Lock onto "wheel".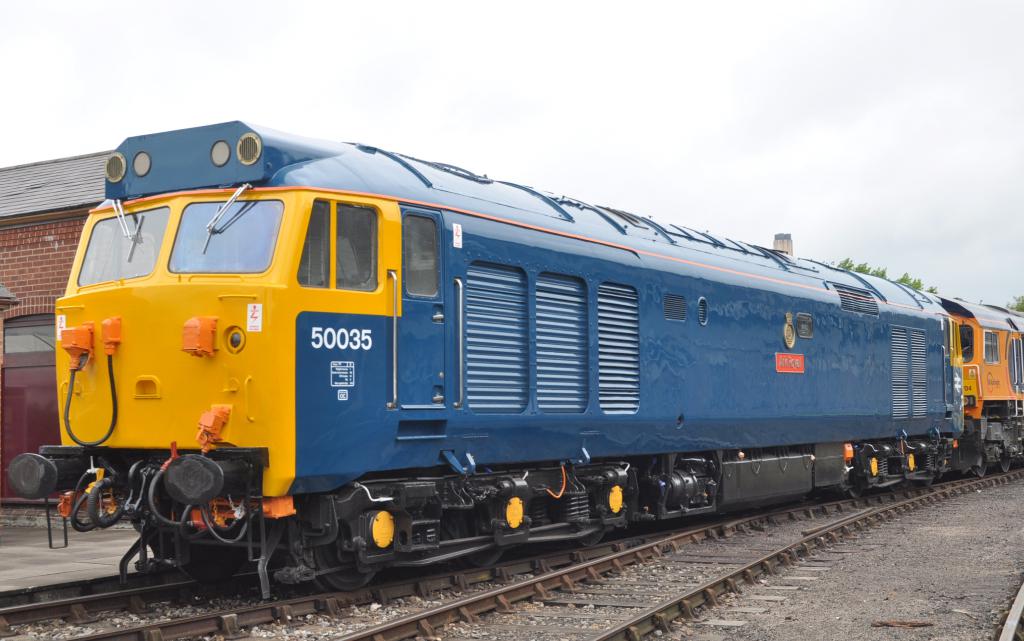
Locked: bbox(308, 523, 380, 596).
